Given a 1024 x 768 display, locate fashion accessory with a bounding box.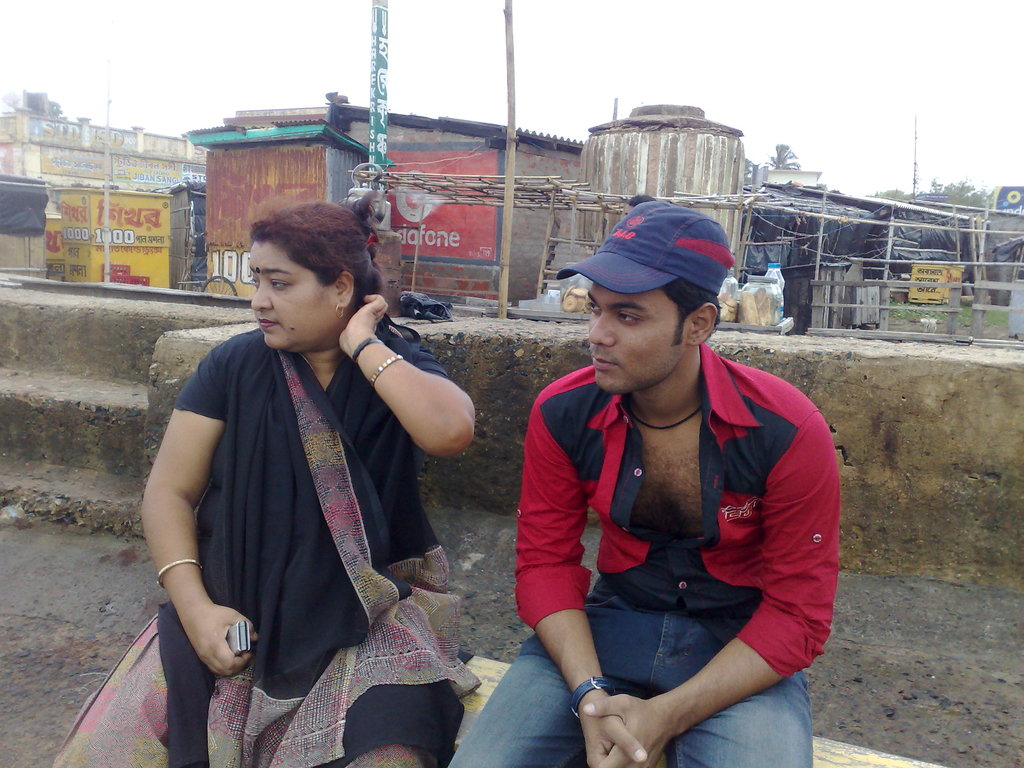
Located: x1=571, y1=675, x2=609, y2=719.
